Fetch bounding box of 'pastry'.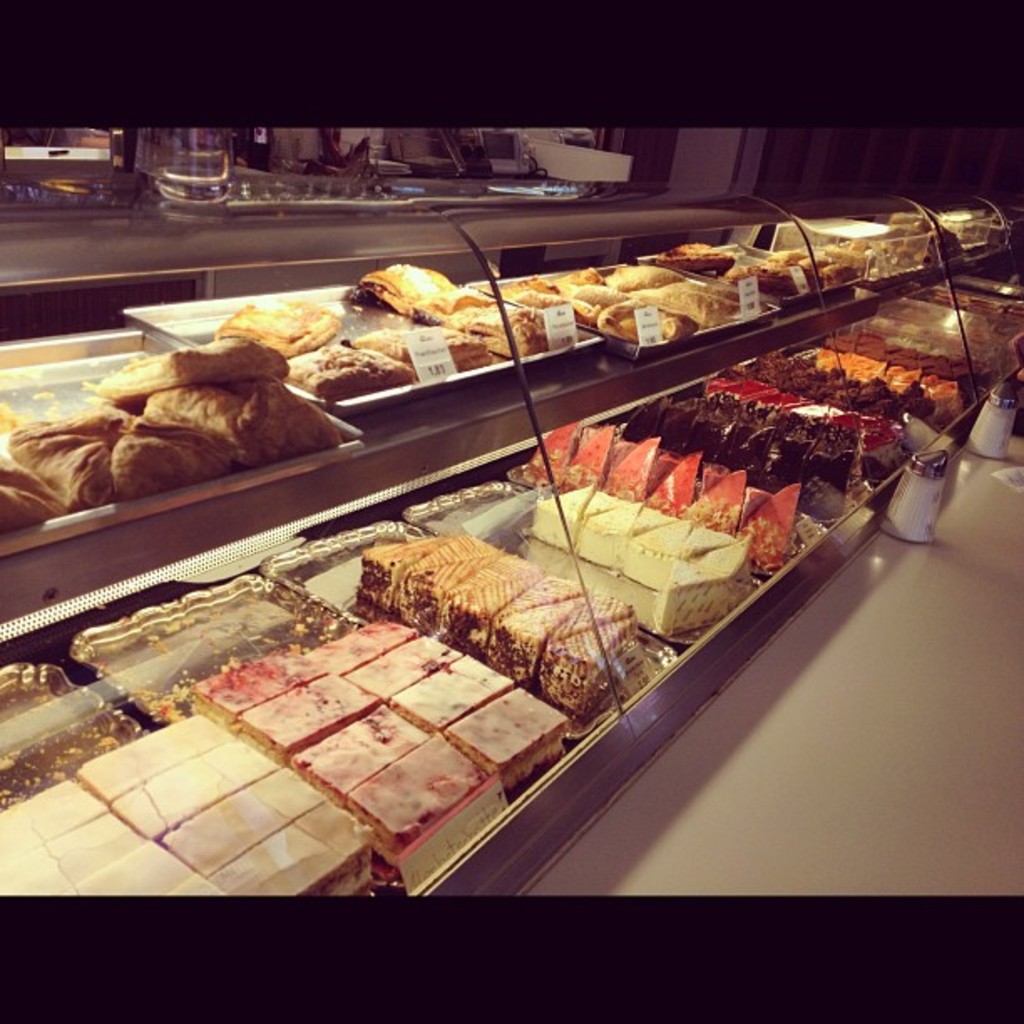
Bbox: 286, 343, 407, 408.
